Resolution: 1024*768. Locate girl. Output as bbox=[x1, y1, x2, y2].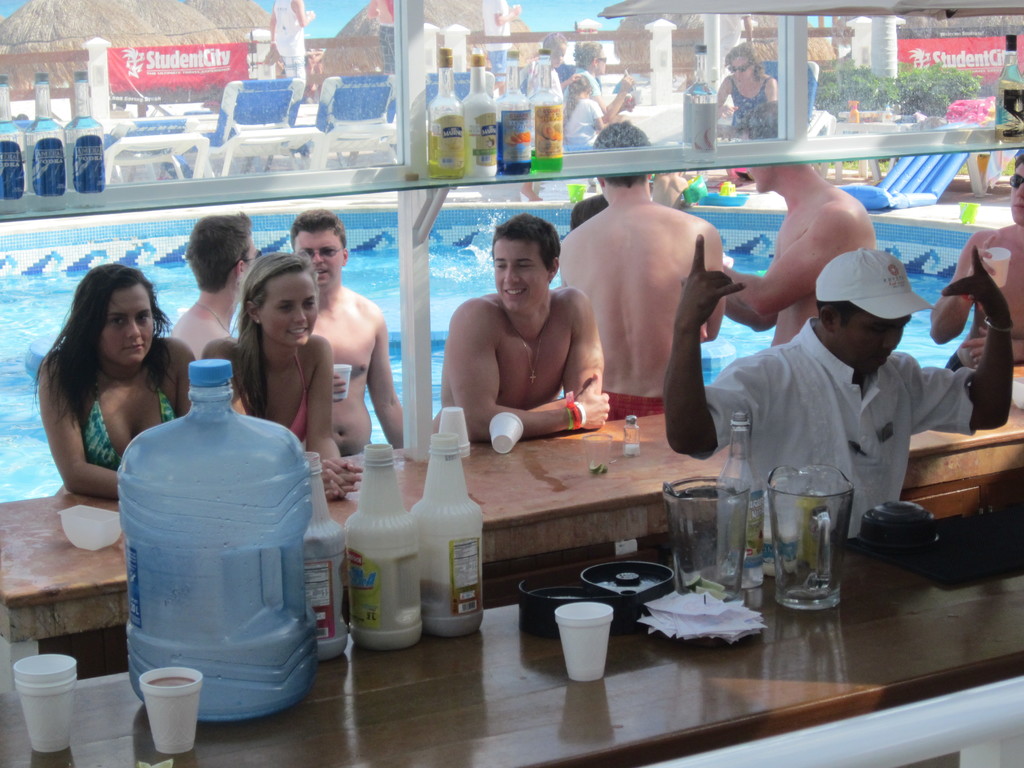
bbox=[572, 40, 634, 122].
